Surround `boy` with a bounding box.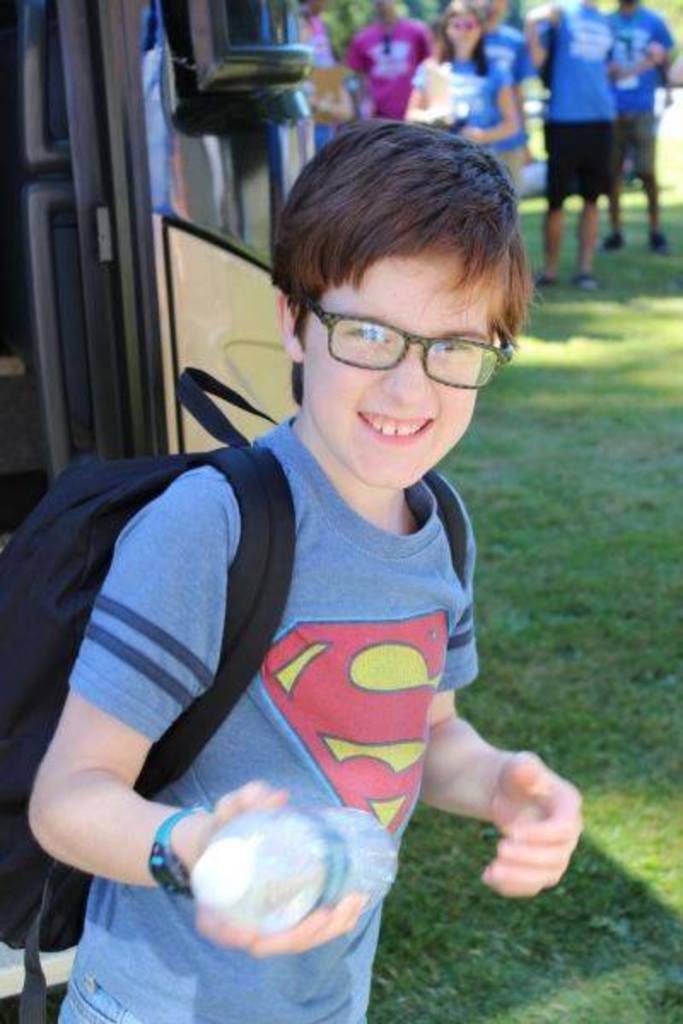
80, 125, 541, 981.
